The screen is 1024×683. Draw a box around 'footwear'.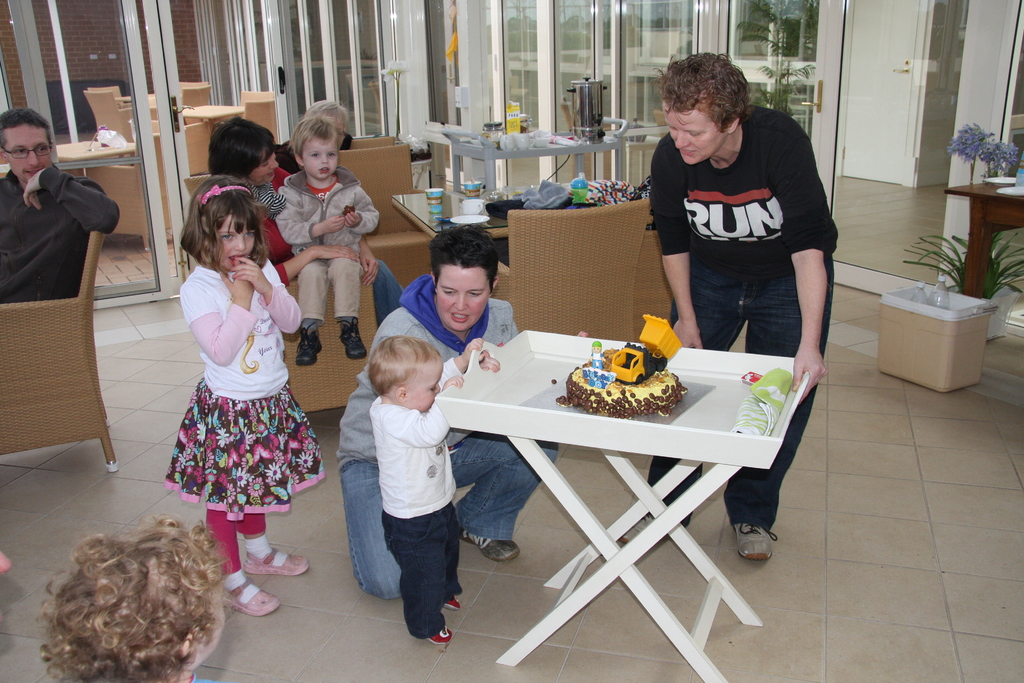
<region>460, 534, 528, 568</region>.
